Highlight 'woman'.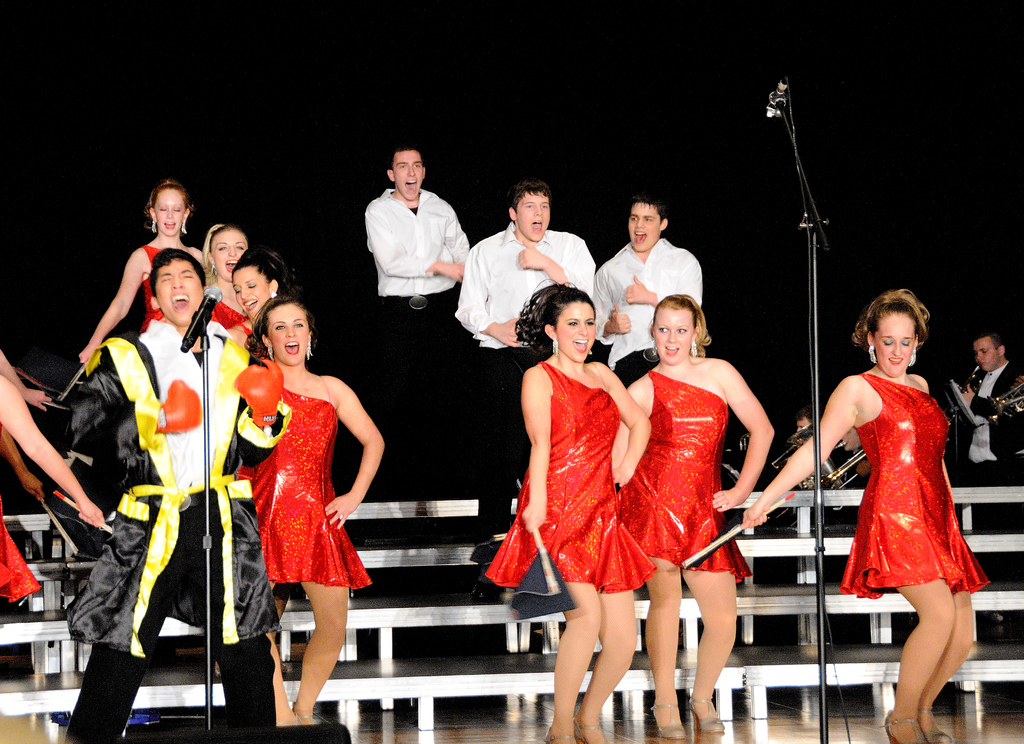
Highlighted region: {"x1": 469, "y1": 306, "x2": 649, "y2": 740}.
